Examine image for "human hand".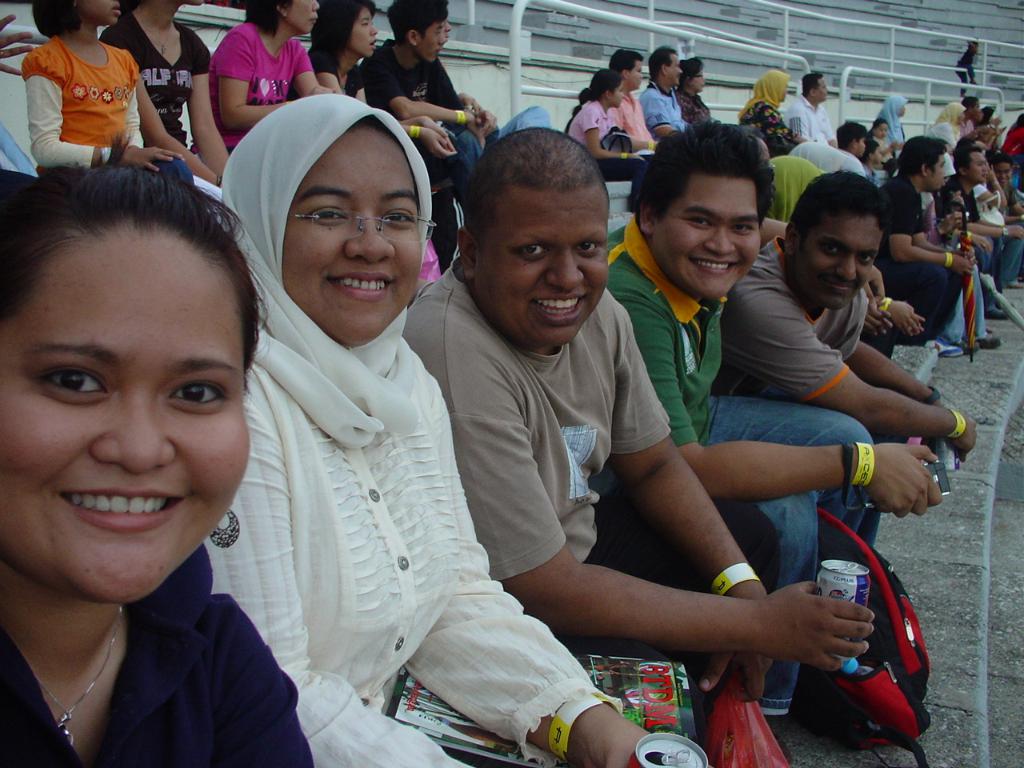
Examination result: <bbox>463, 112, 489, 152</bbox>.
